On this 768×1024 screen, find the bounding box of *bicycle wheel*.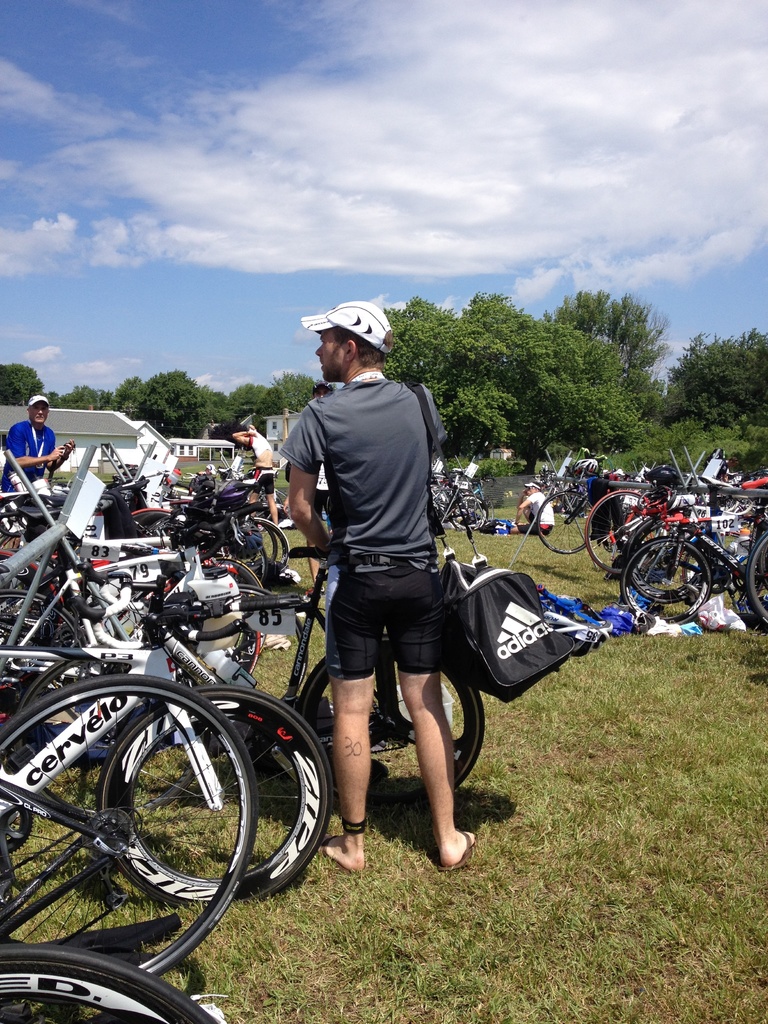
Bounding box: <region>0, 550, 64, 650</region>.
